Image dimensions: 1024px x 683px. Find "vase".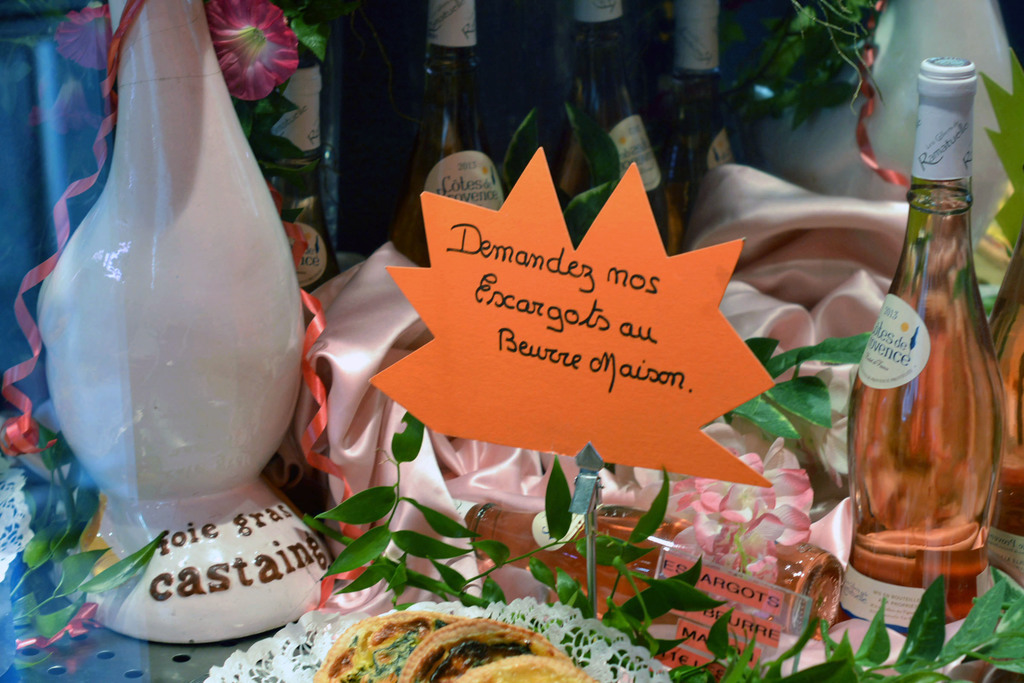
region(34, 0, 332, 644).
